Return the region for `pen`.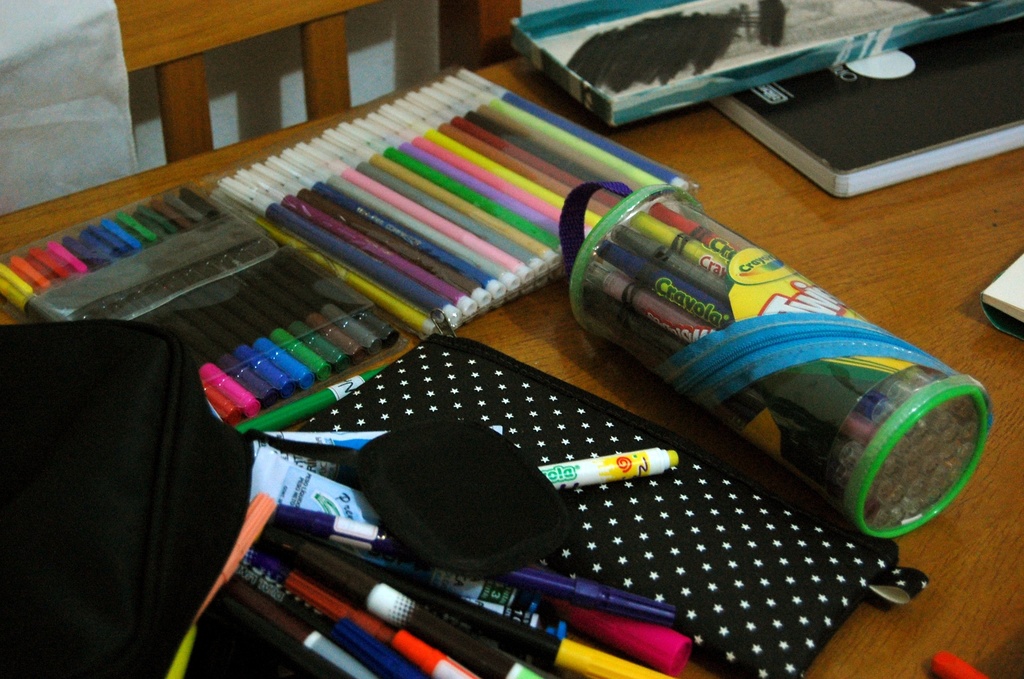
bbox=[535, 445, 680, 492].
